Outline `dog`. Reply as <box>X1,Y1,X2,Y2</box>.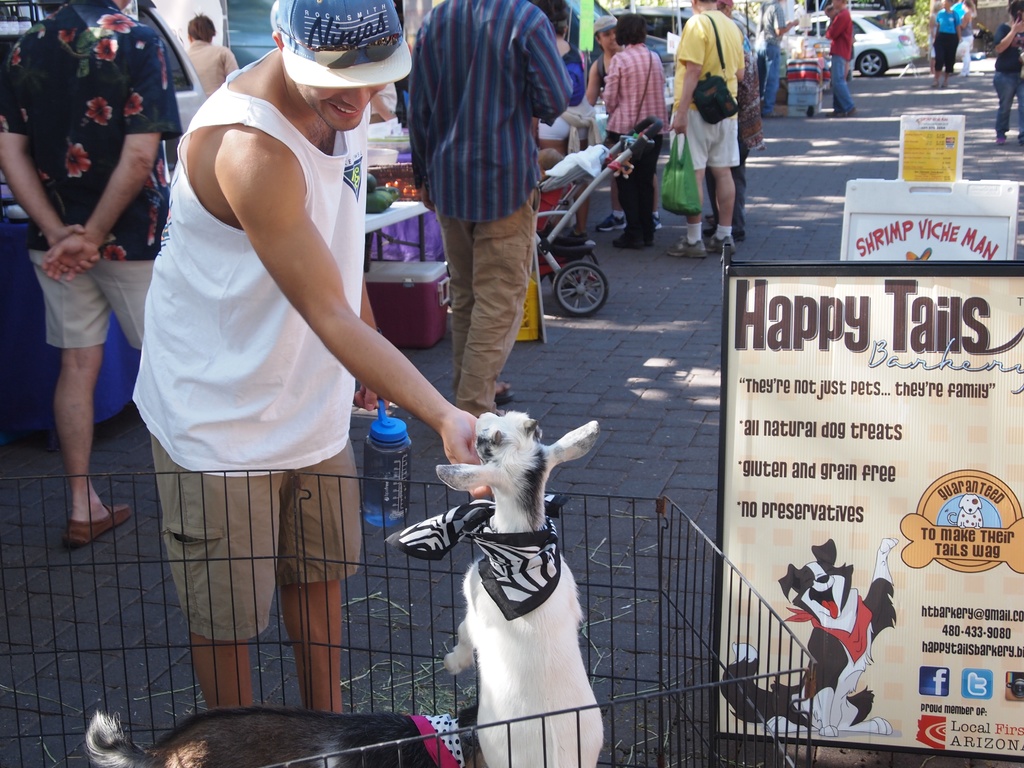
<box>80,714,489,767</box>.
